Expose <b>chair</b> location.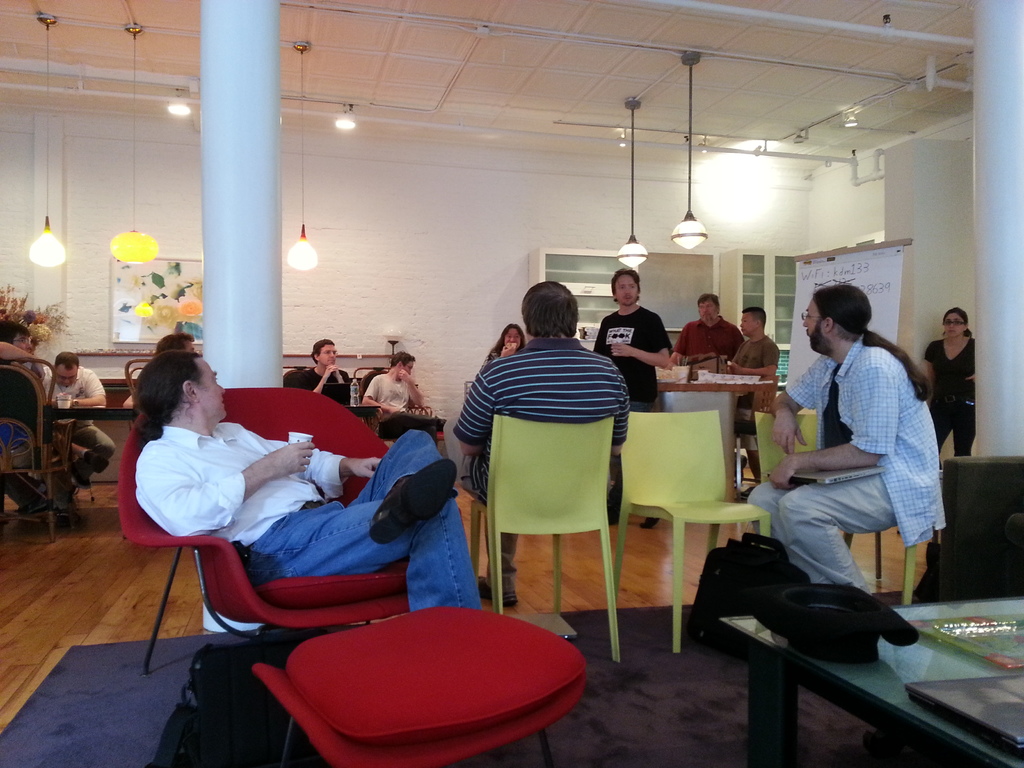
Exposed at 756 410 916 604.
